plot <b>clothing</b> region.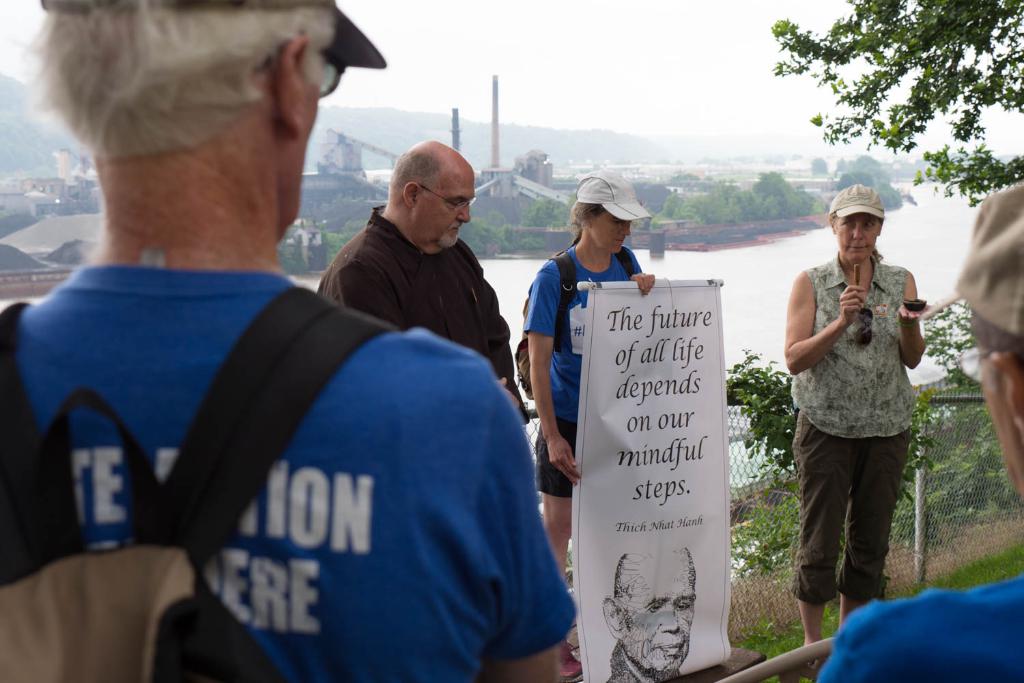
Plotted at [0,264,584,682].
